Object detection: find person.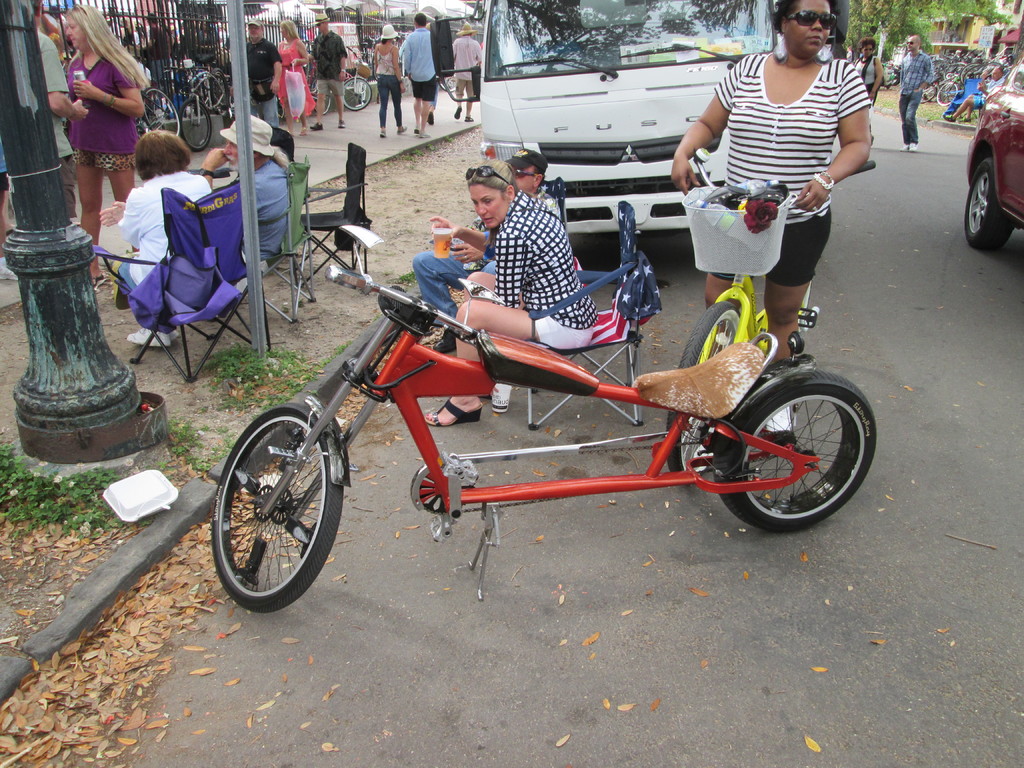
287,17,320,119.
